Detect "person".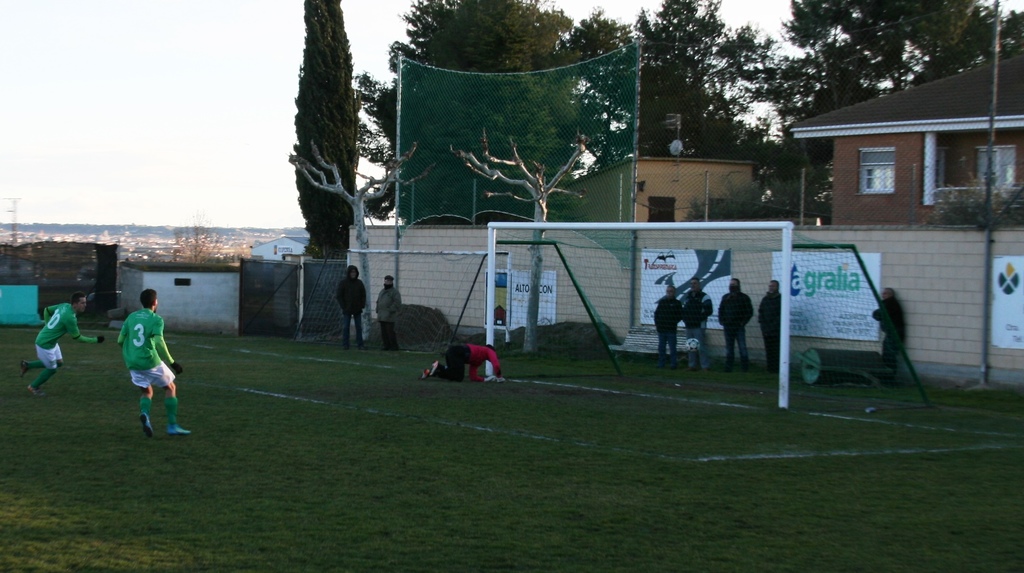
Detected at <region>13, 288, 99, 396</region>.
